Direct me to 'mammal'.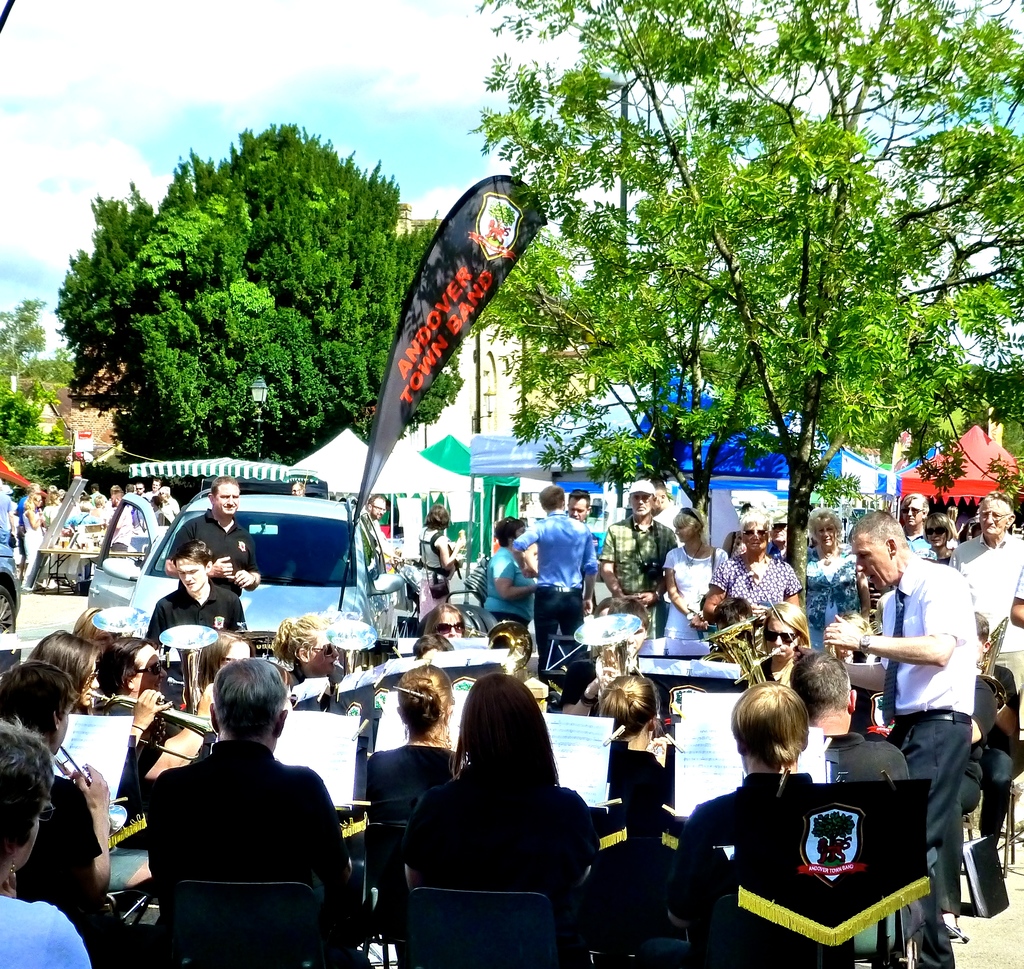
Direction: left=0, top=717, right=92, bottom=968.
